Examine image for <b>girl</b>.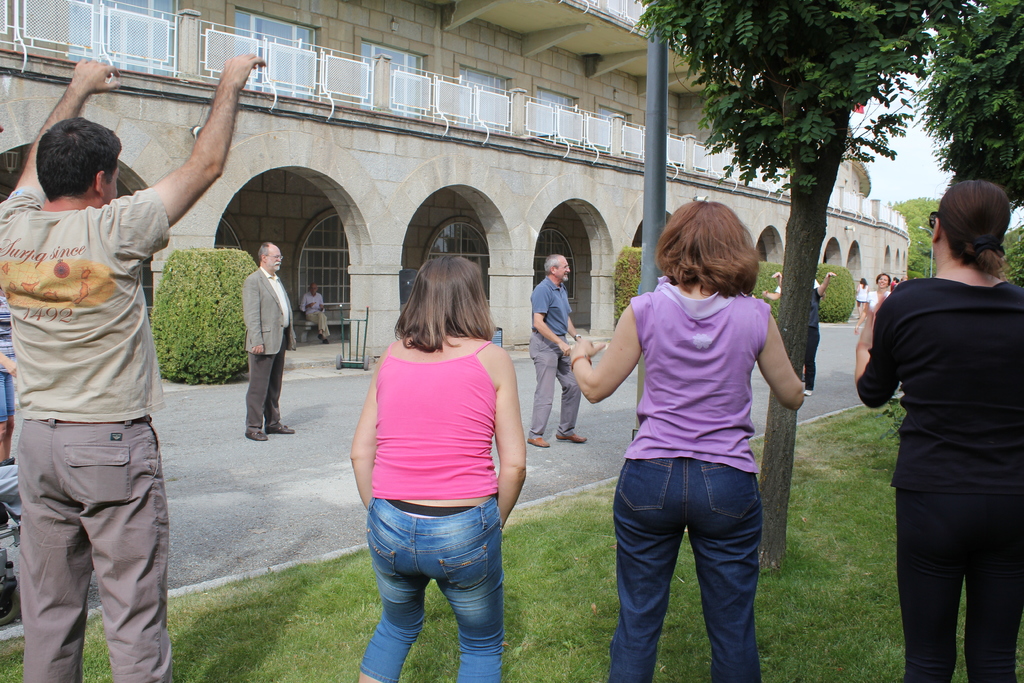
Examination result: (x1=851, y1=267, x2=895, y2=336).
